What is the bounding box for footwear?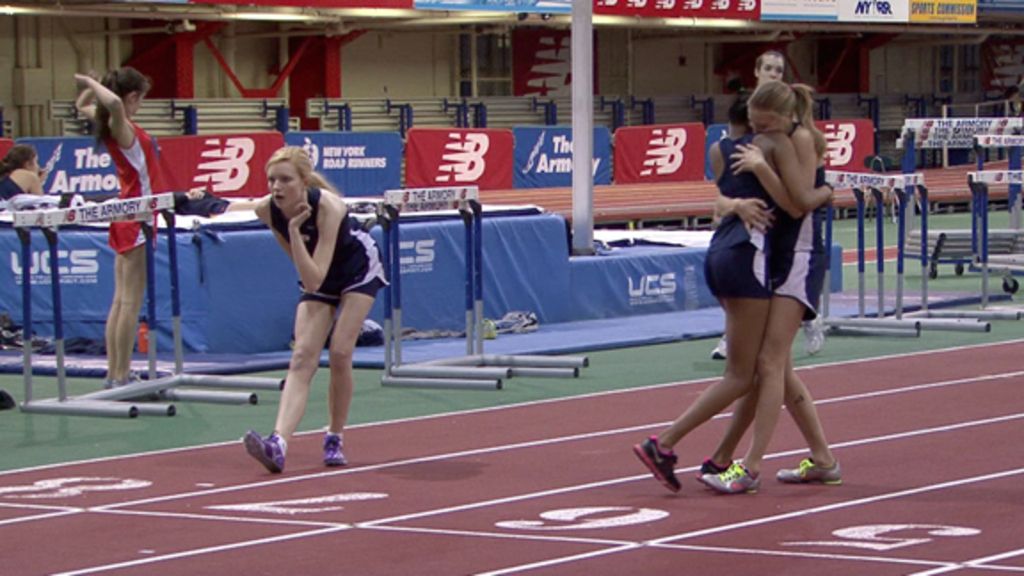
{"x1": 800, "y1": 311, "x2": 823, "y2": 356}.
